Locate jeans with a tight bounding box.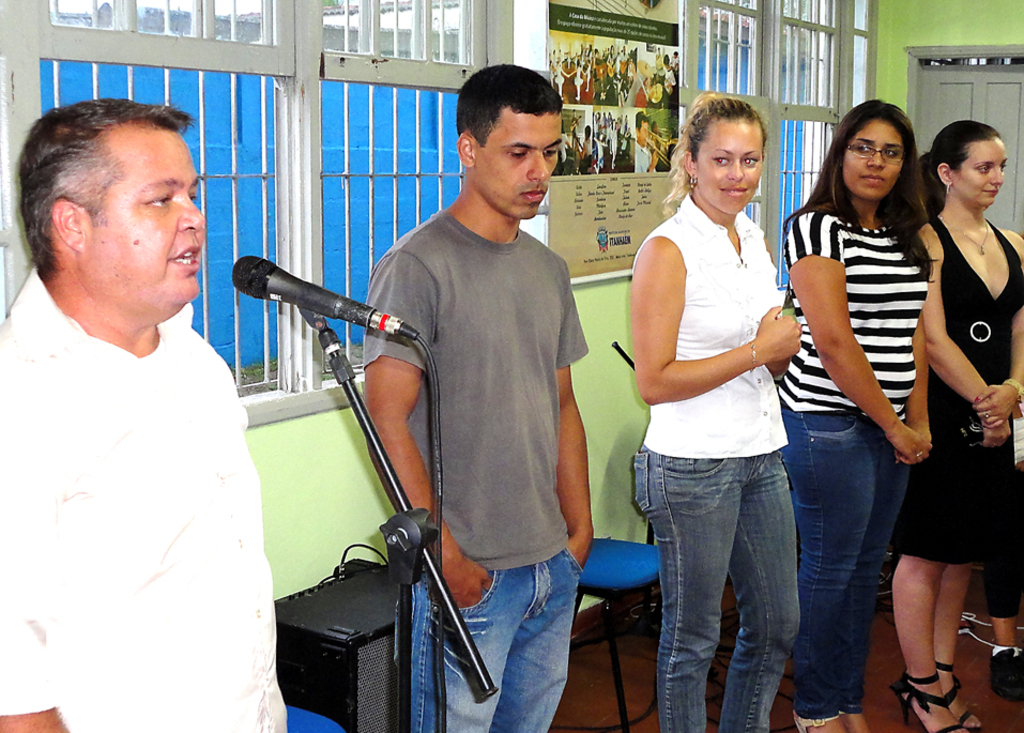
[left=413, top=549, right=583, bottom=732].
